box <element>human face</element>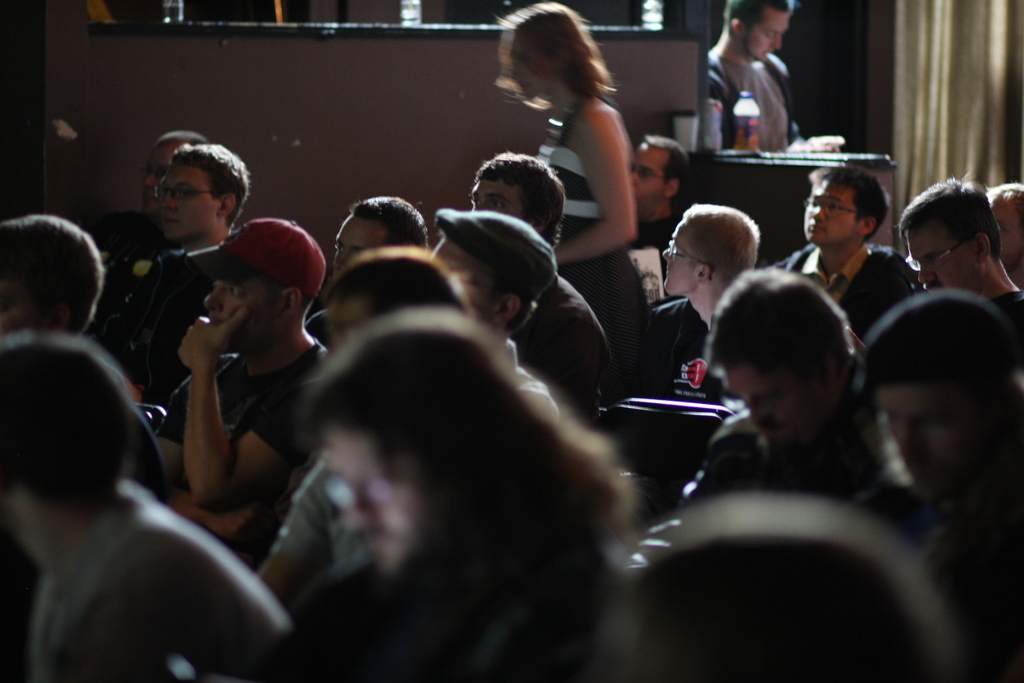
l=799, t=176, r=868, b=248
